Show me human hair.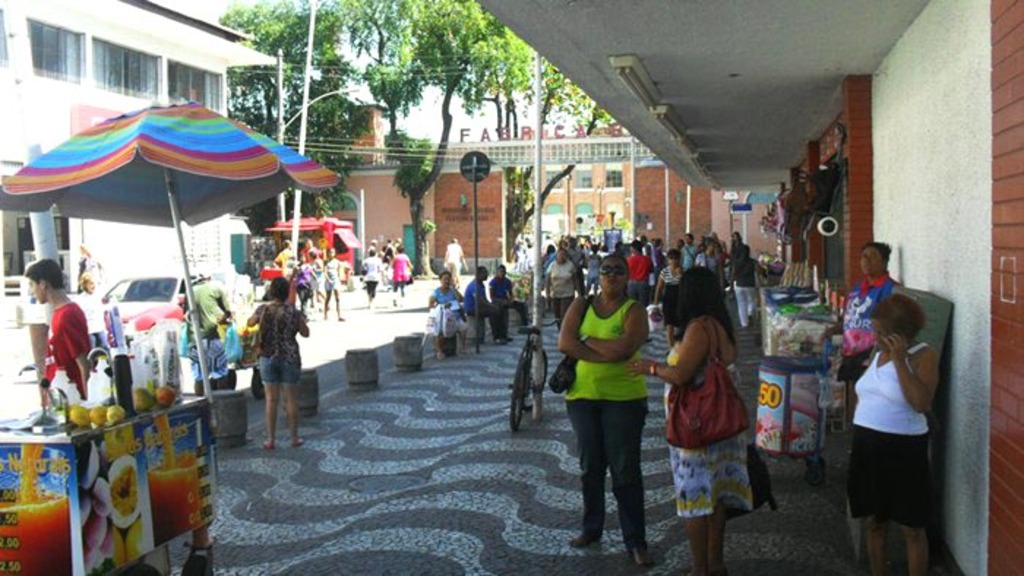
human hair is here: 392, 240, 408, 251.
